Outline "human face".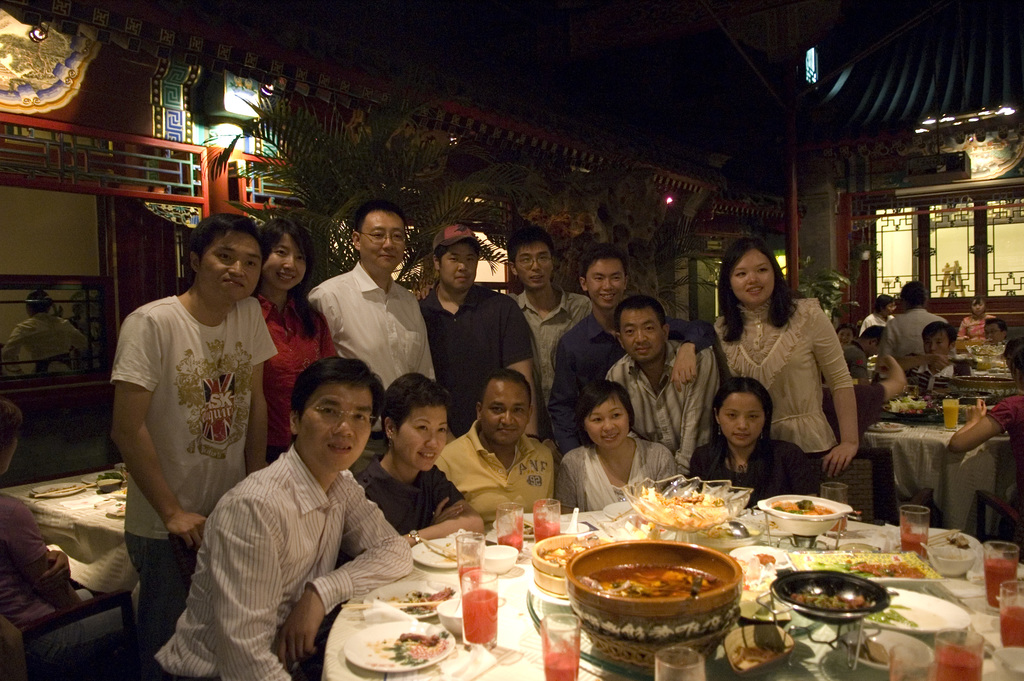
Outline: (x1=719, y1=393, x2=766, y2=449).
